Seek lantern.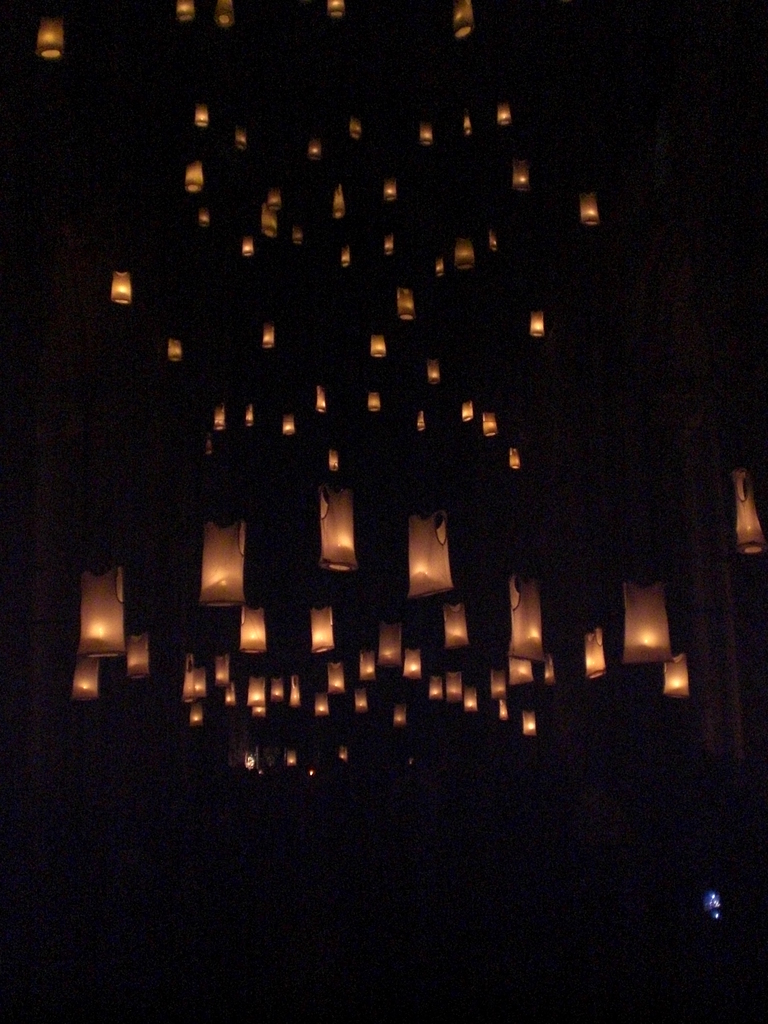
bbox=(428, 364, 436, 383).
